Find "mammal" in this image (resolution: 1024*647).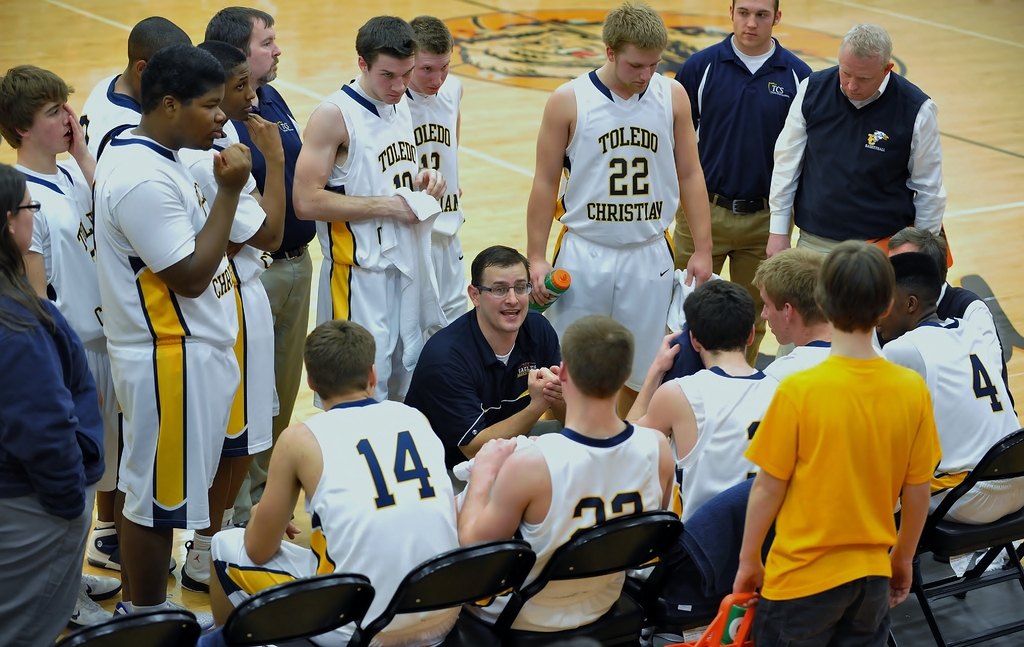
[875, 247, 1023, 582].
